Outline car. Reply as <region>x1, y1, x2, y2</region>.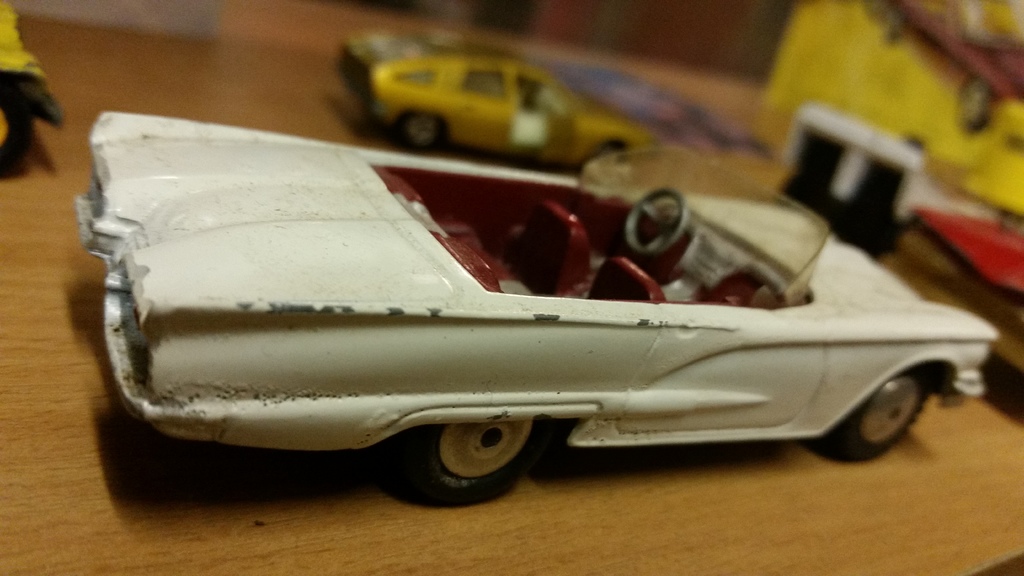
<region>881, 209, 1023, 377</region>.
